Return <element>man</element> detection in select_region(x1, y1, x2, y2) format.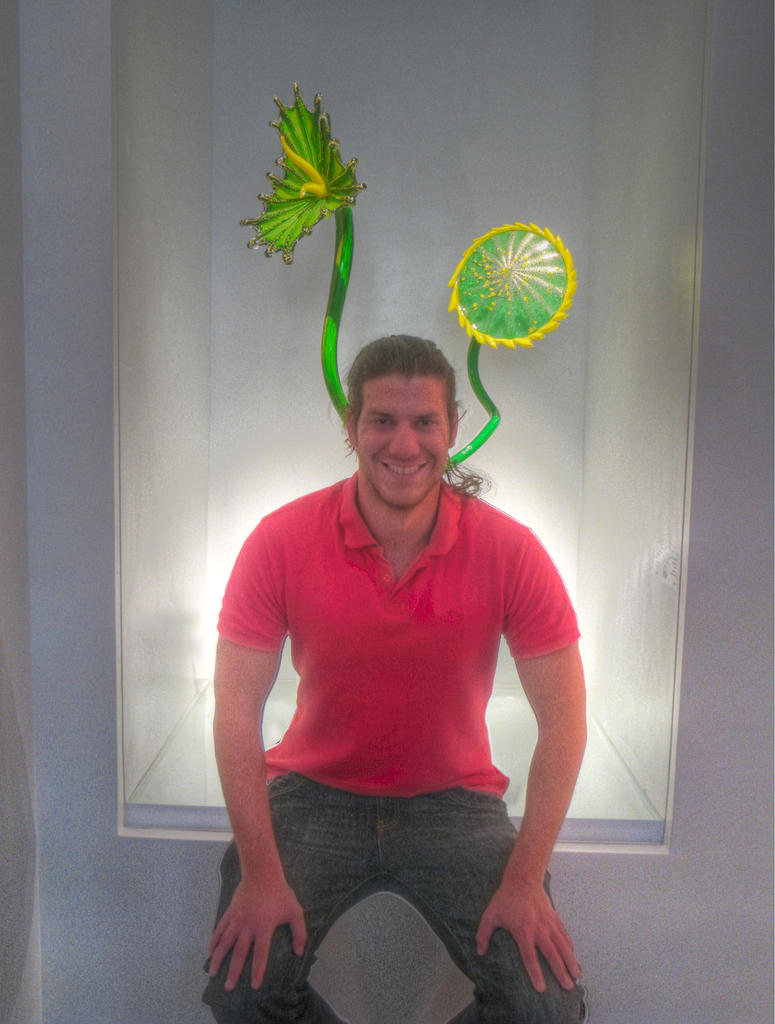
select_region(192, 308, 604, 1020).
